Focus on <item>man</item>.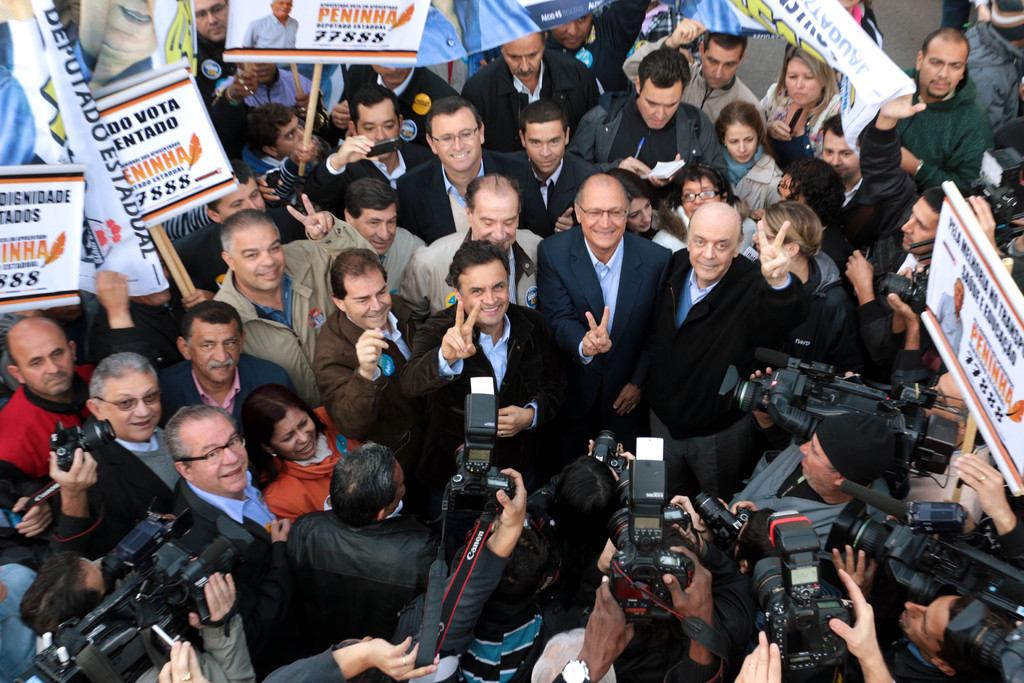
Focused at <bbox>828, 547, 1012, 682</bbox>.
